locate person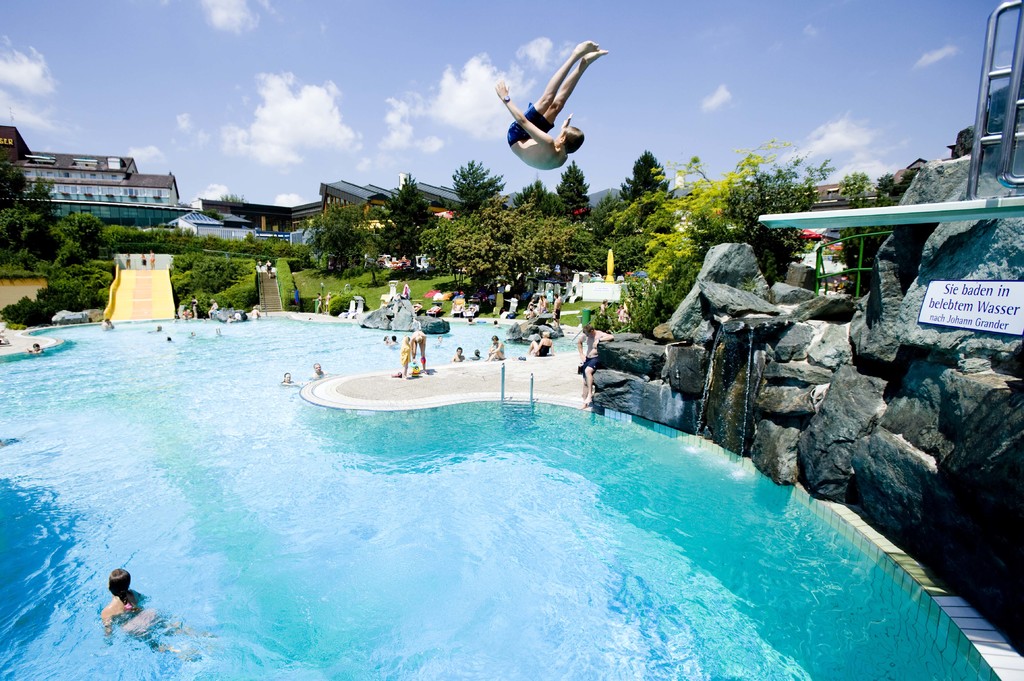
BBox(102, 565, 212, 661)
